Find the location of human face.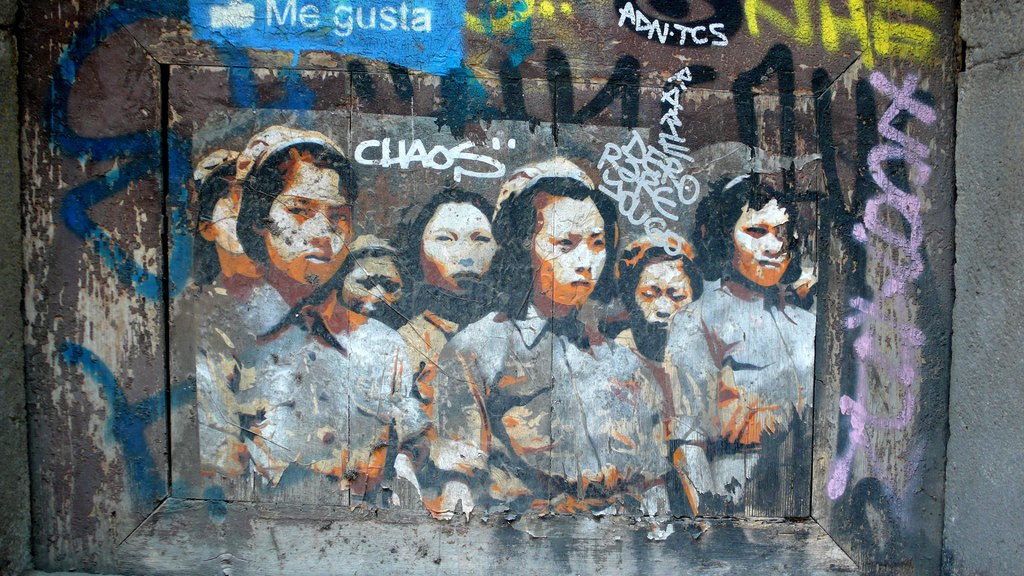
Location: select_region(638, 259, 694, 330).
